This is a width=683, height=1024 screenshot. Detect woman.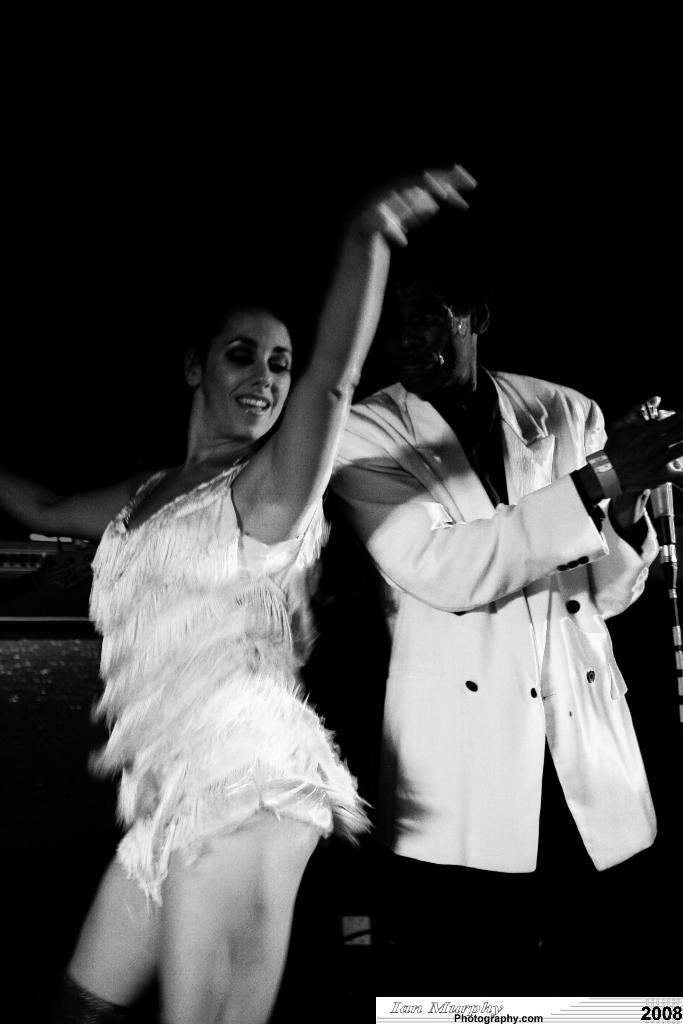
l=0, t=161, r=478, b=1022.
